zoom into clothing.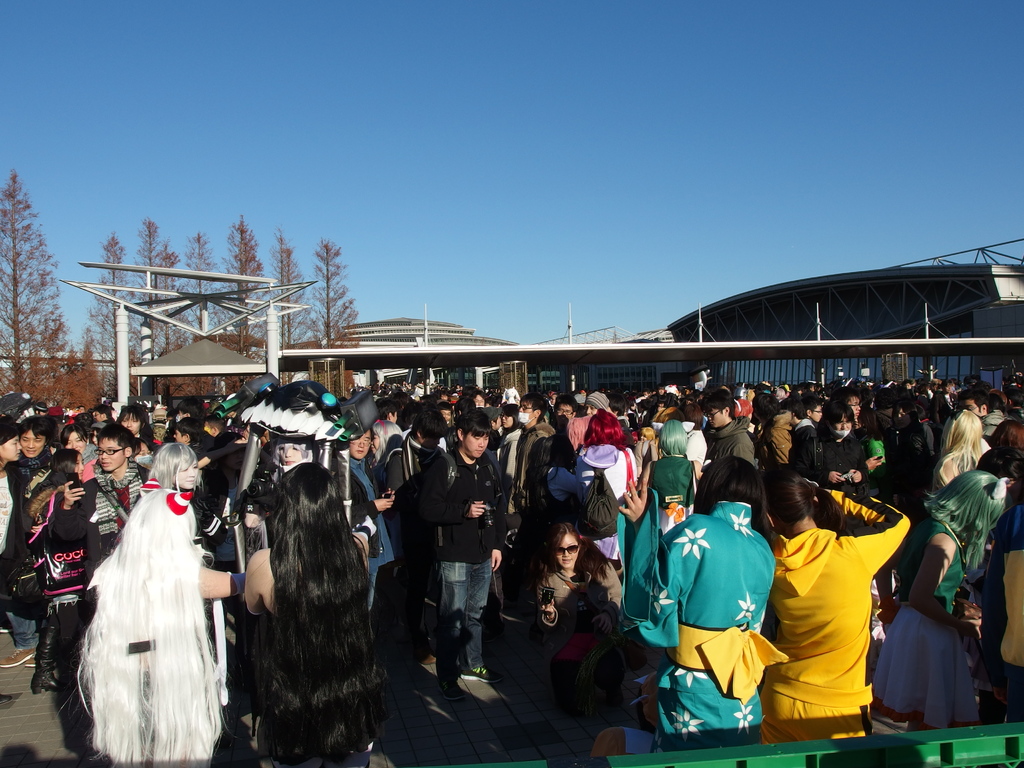
Zoom target: bbox(774, 495, 898, 734).
